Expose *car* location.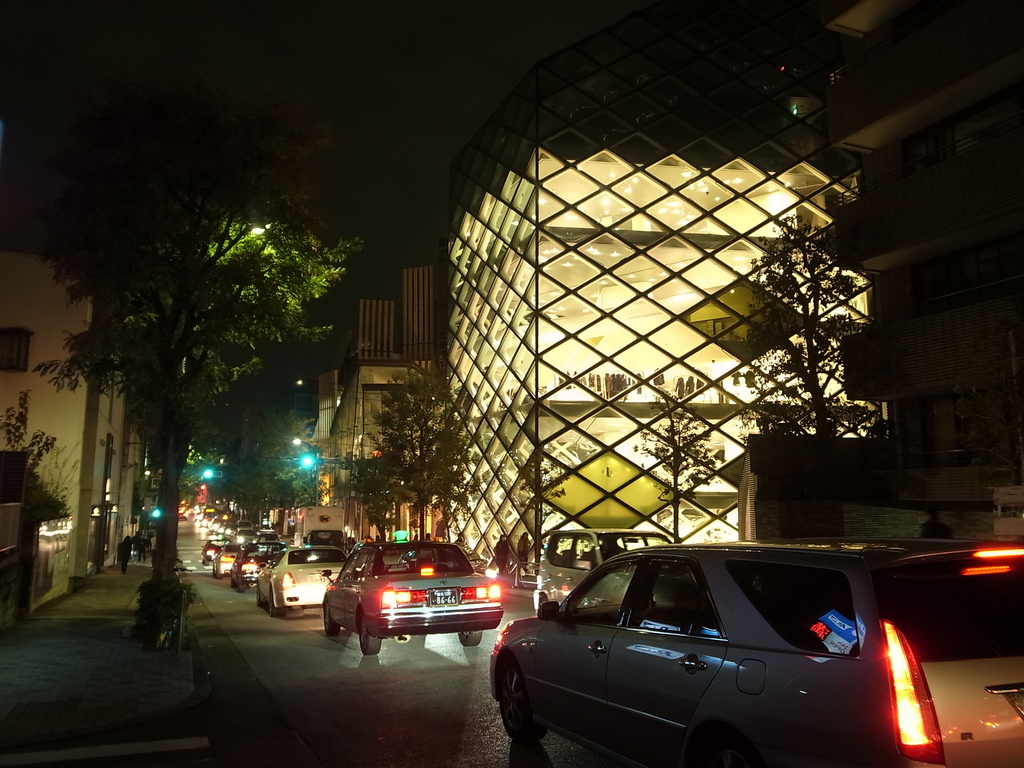
Exposed at pyautogui.locateOnScreen(534, 527, 676, 613).
